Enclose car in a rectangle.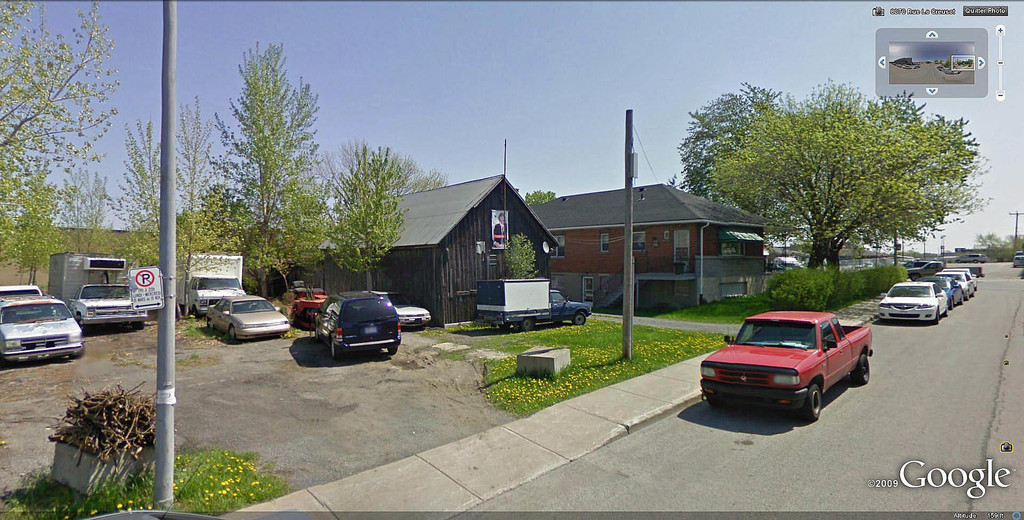
x1=361, y1=289, x2=431, y2=327.
